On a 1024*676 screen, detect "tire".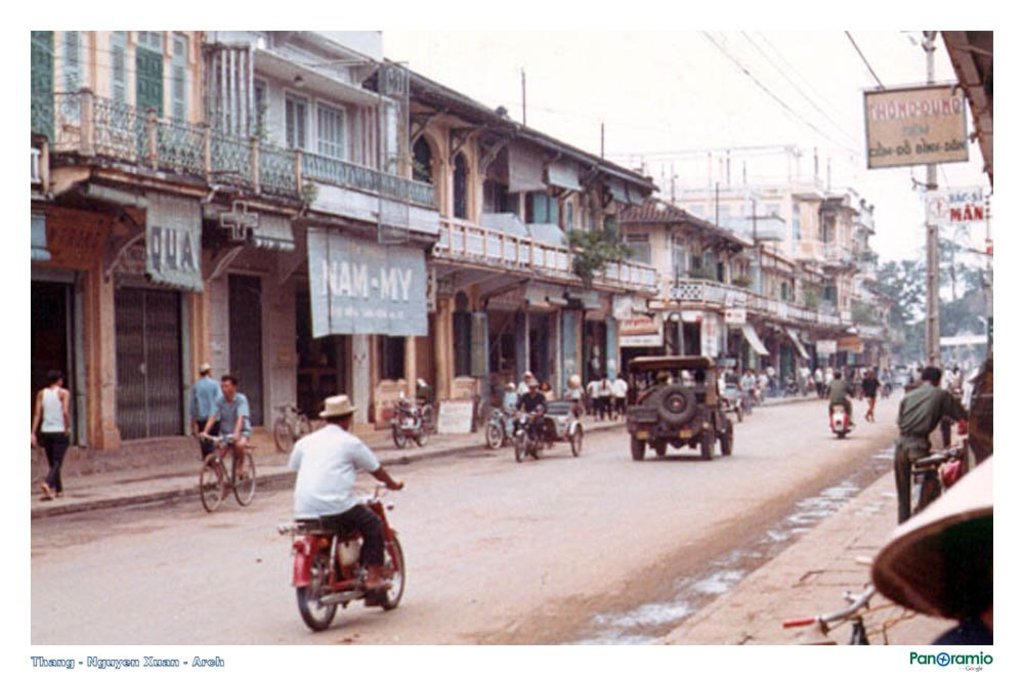
(left=387, top=413, right=407, bottom=448).
